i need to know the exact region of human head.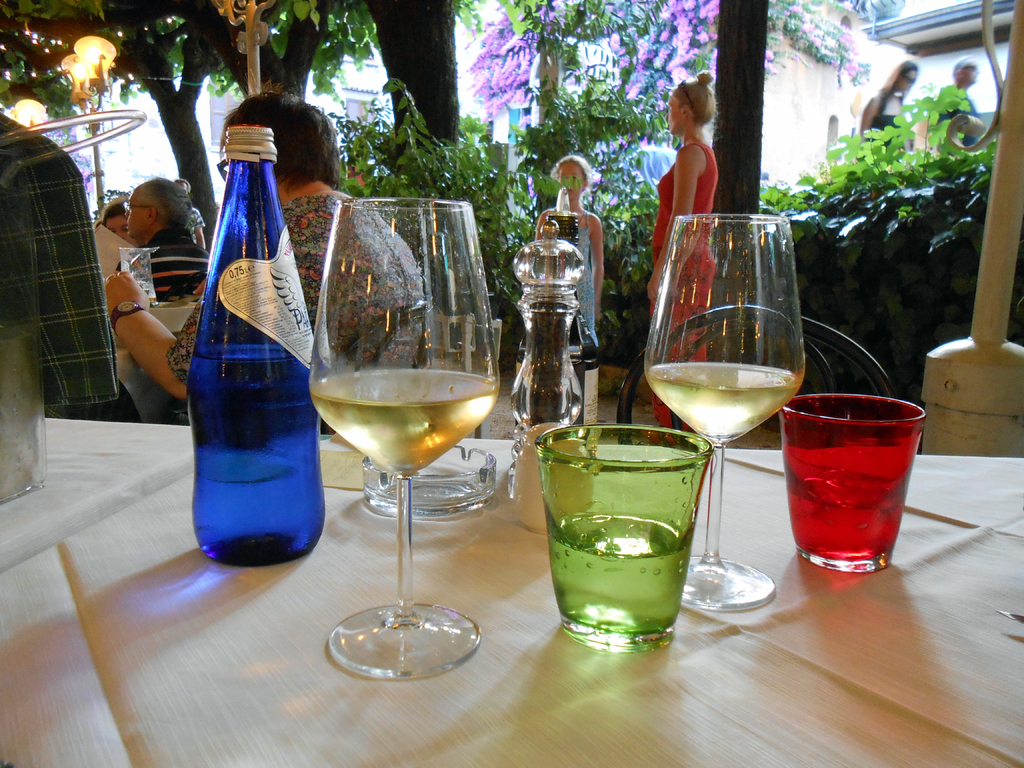
Region: box=[126, 177, 192, 237].
